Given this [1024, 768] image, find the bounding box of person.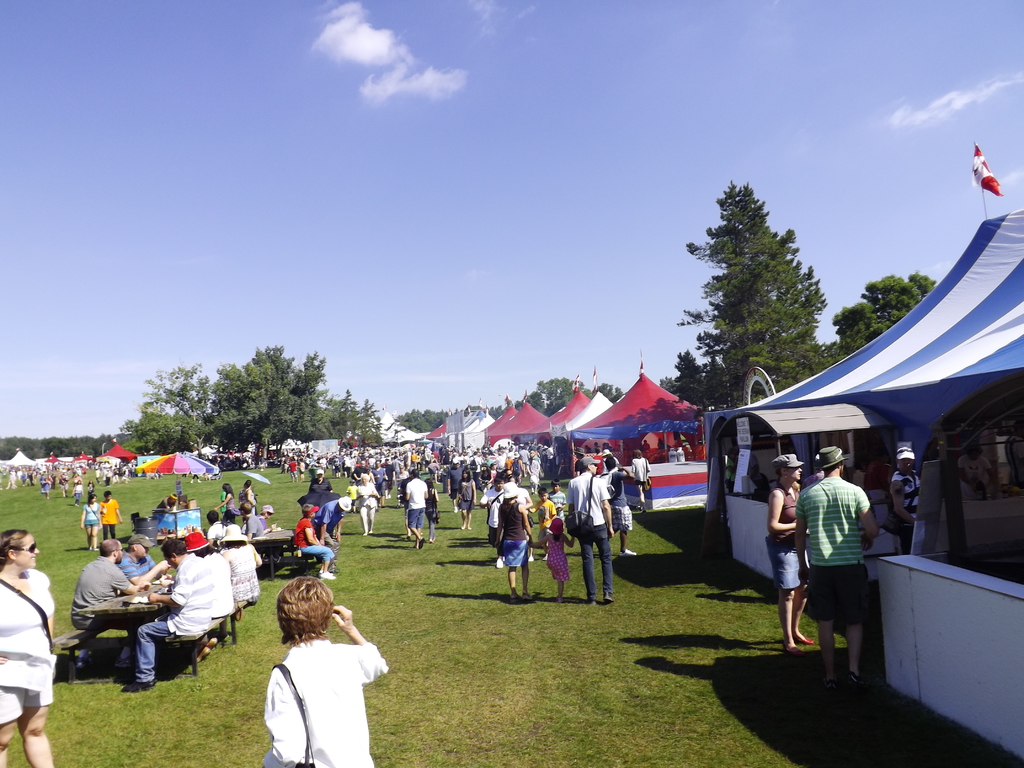
box(354, 470, 383, 535).
